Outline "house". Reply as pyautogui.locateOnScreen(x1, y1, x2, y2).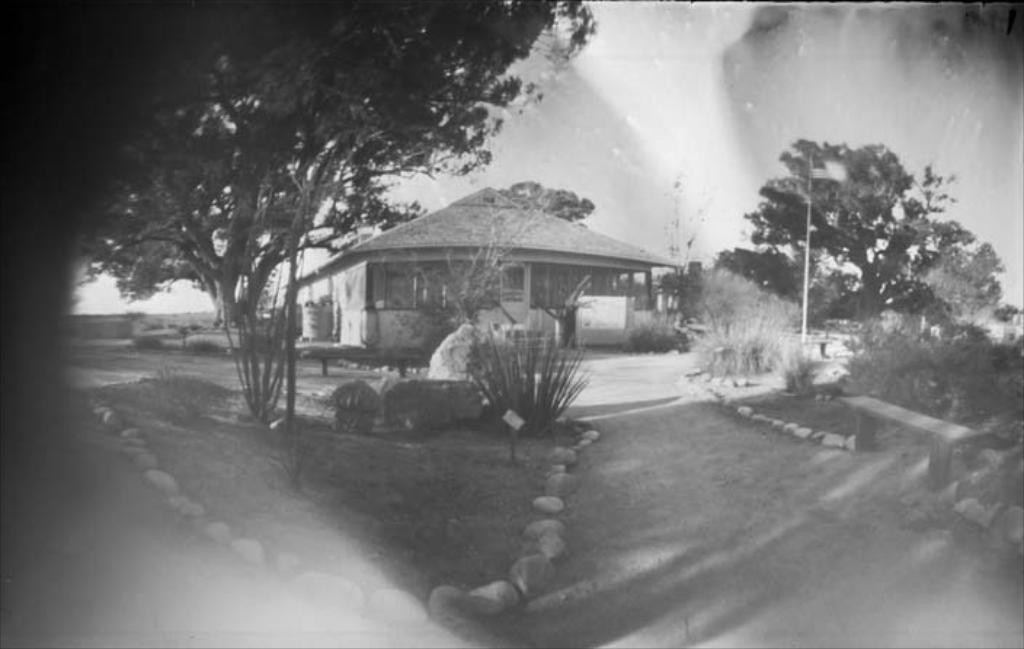
pyautogui.locateOnScreen(273, 182, 685, 358).
